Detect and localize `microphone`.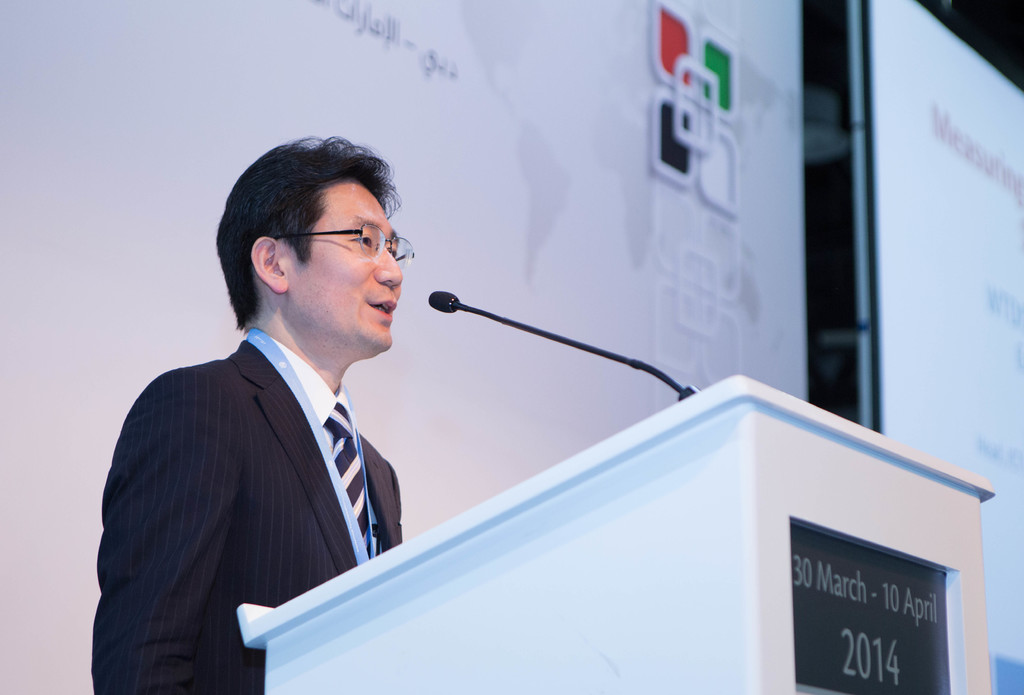
Localized at 416:282:695:399.
